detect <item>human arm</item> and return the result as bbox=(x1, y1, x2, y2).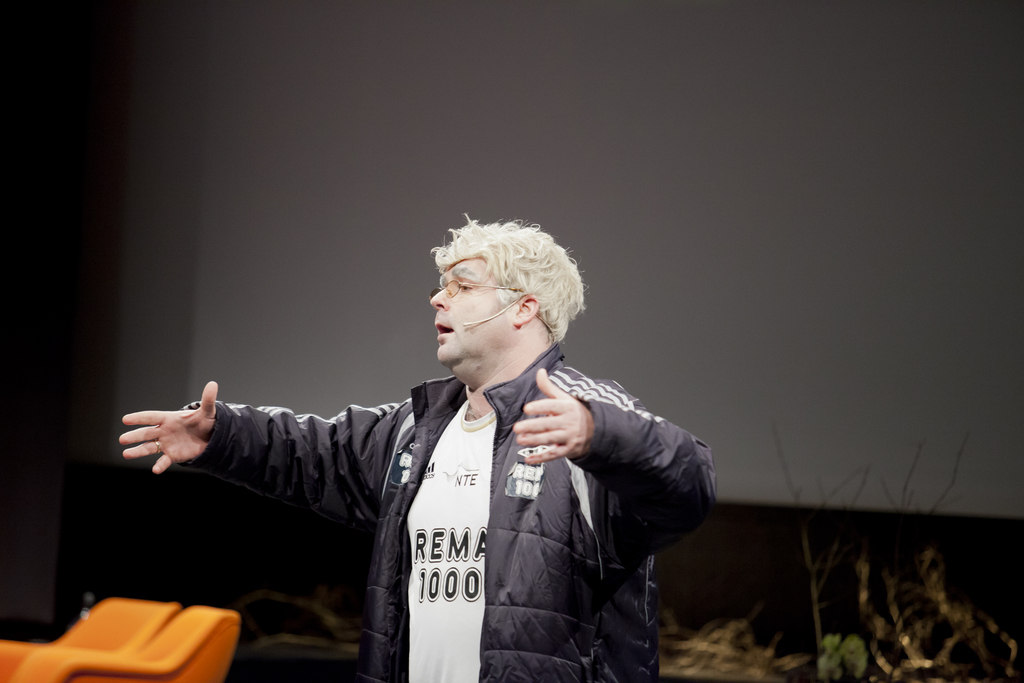
bbox=(120, 395, 406, 522).
